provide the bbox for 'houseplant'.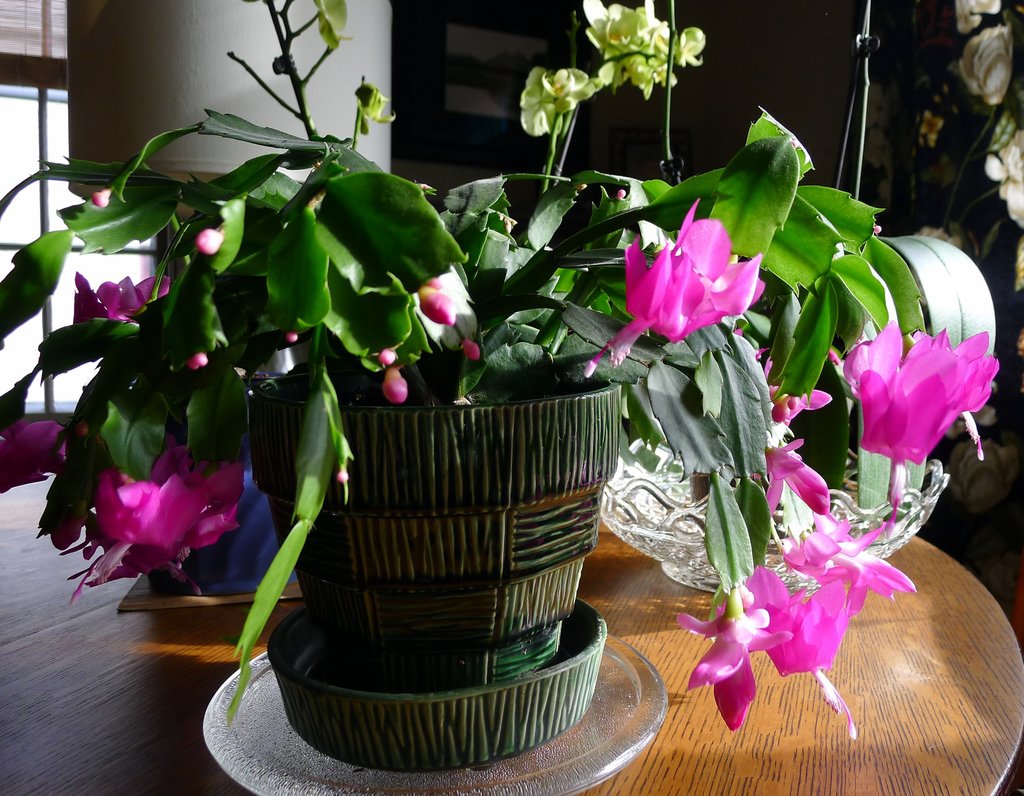
[x1=0, y1=0, x2=997, y2=731].
